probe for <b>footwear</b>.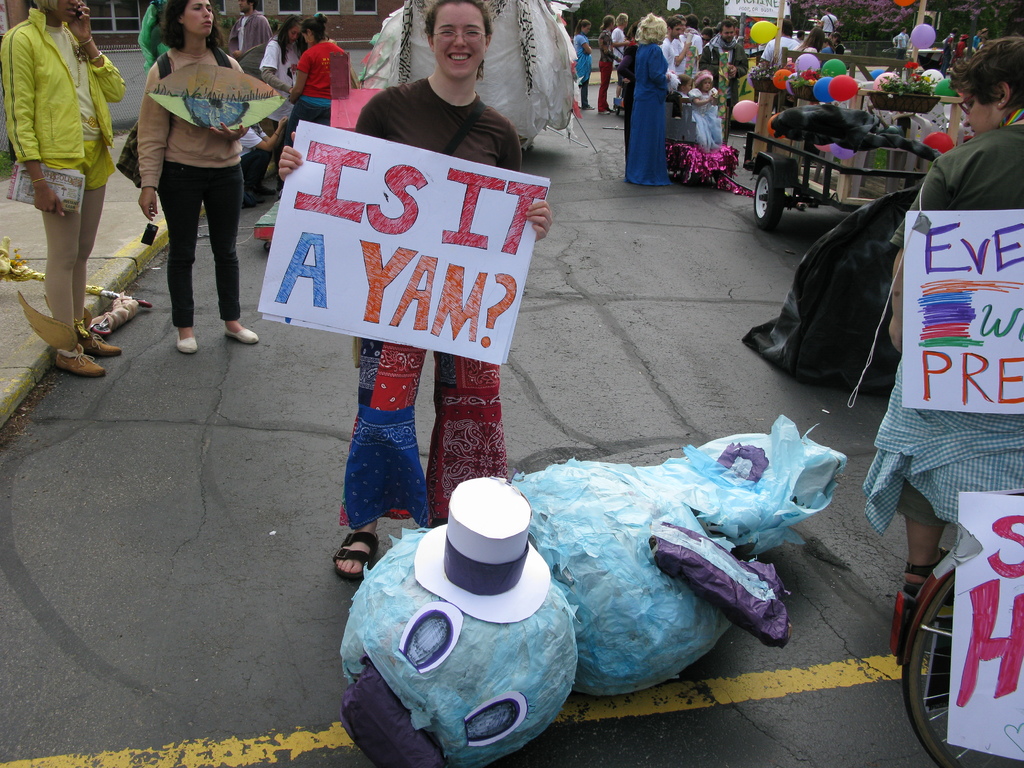
Probe result: x1=350, y1=540, x2=380, y2=577.
